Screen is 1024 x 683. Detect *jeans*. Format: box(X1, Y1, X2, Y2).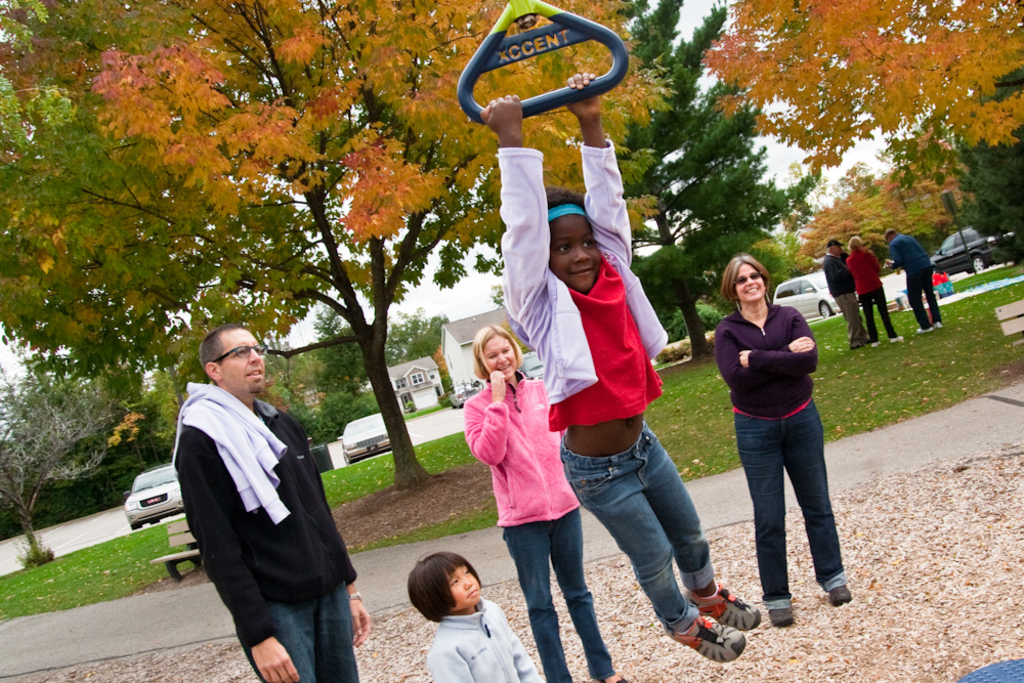
box(901, 254, 944, 330).
